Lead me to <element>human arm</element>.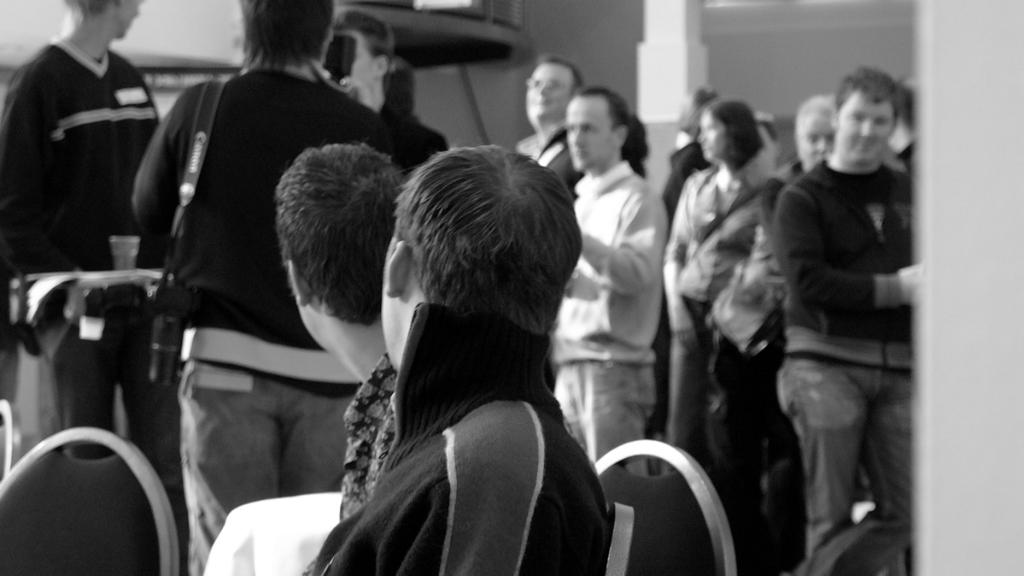
Lead to {"x1": 0, "y1": 84, "x2": 44, "y2": 269}.
